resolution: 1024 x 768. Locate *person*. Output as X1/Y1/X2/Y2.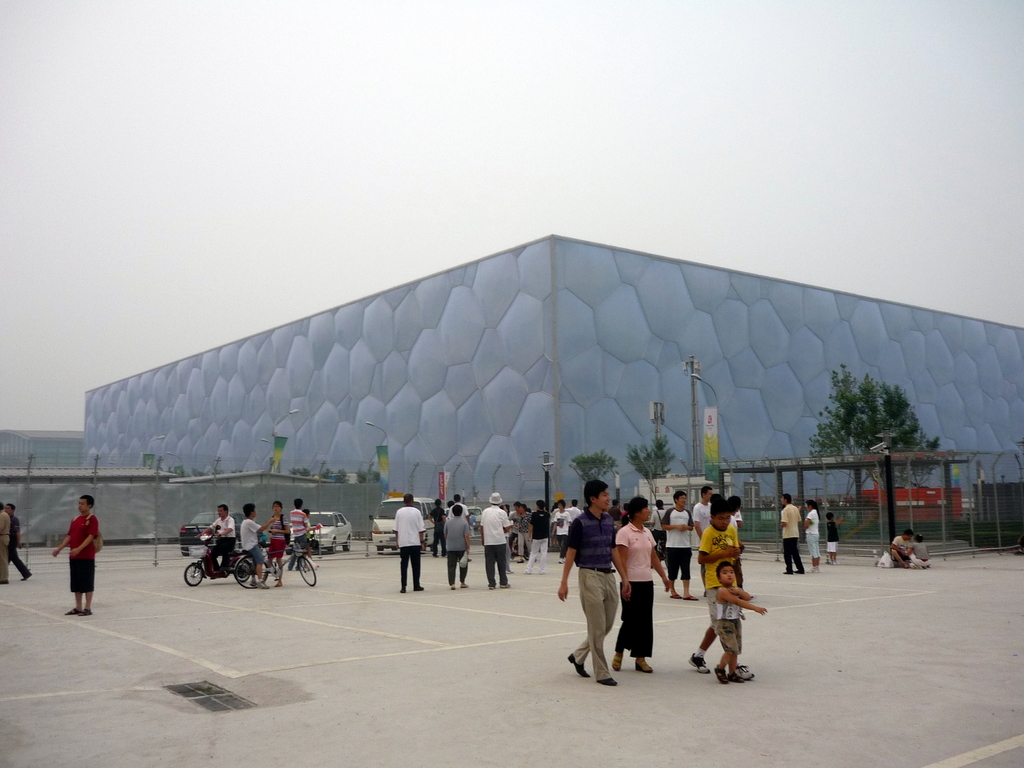
54/493/96/618.
